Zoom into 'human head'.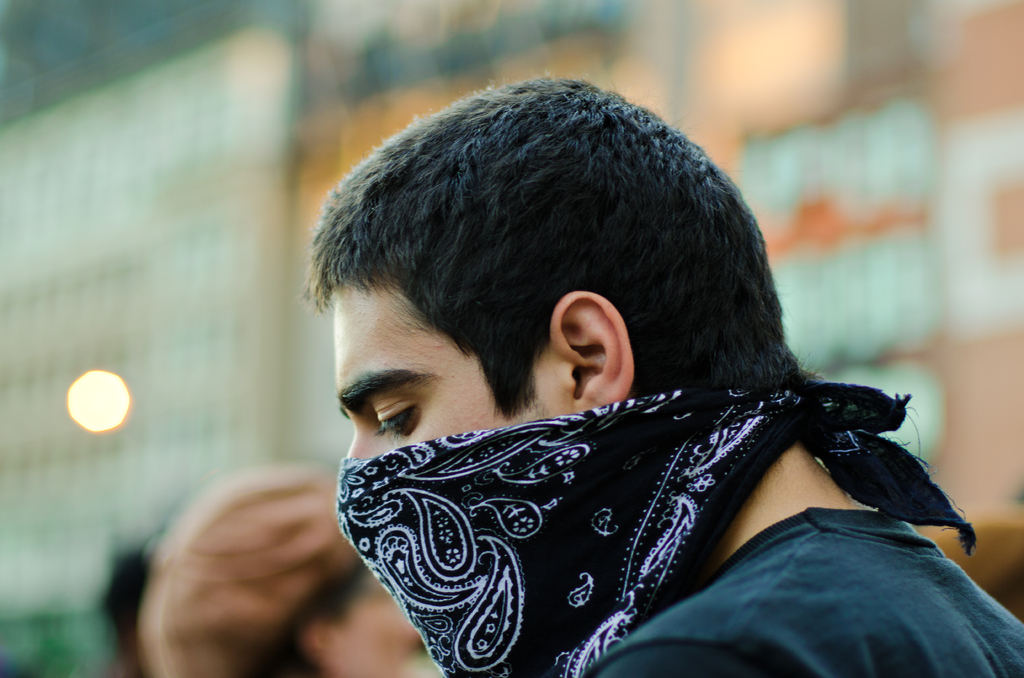
Zoom target: BBox(312, 86, 888, 542).
